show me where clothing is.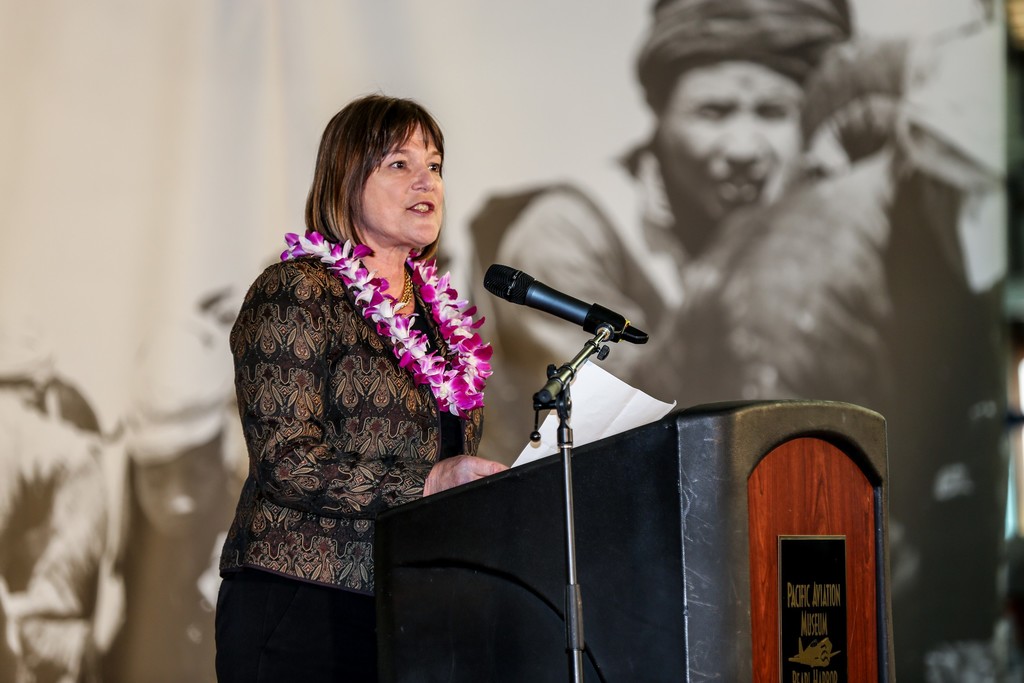
clothing is at (left=214, top=228, right=509, bottom=682).
